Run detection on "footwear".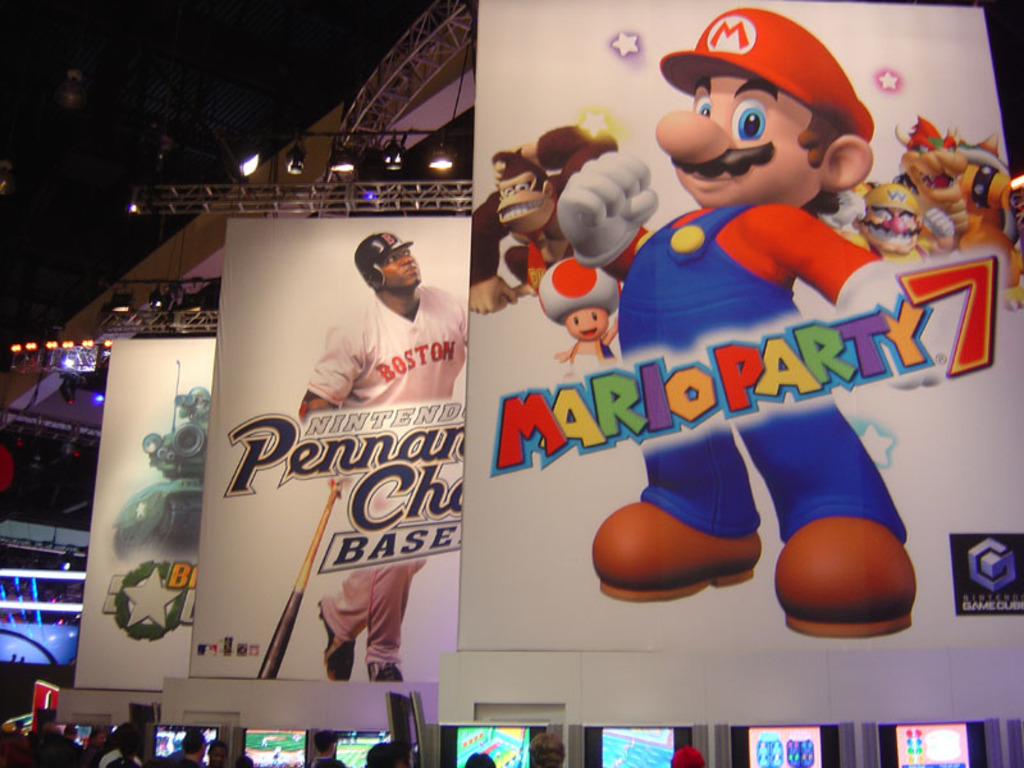
Result: bbox(769, 515, 915, 640).
